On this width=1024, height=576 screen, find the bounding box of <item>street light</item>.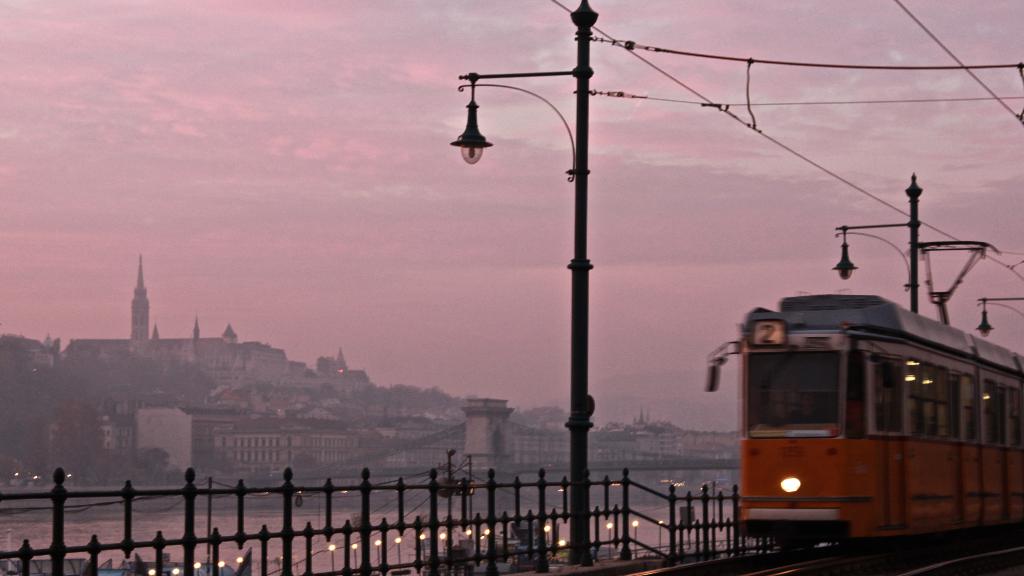
Bounding box: [left=831, top=168, right=920, bottom=310].
